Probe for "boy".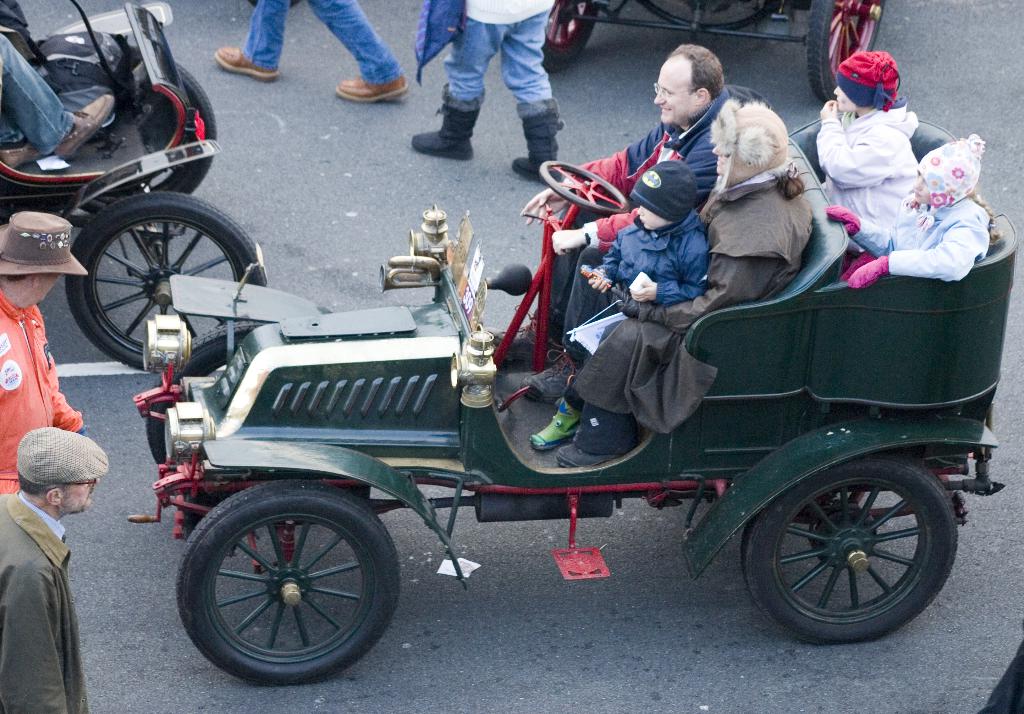
Probe result: bbox=(531, 166, 702, 441).
